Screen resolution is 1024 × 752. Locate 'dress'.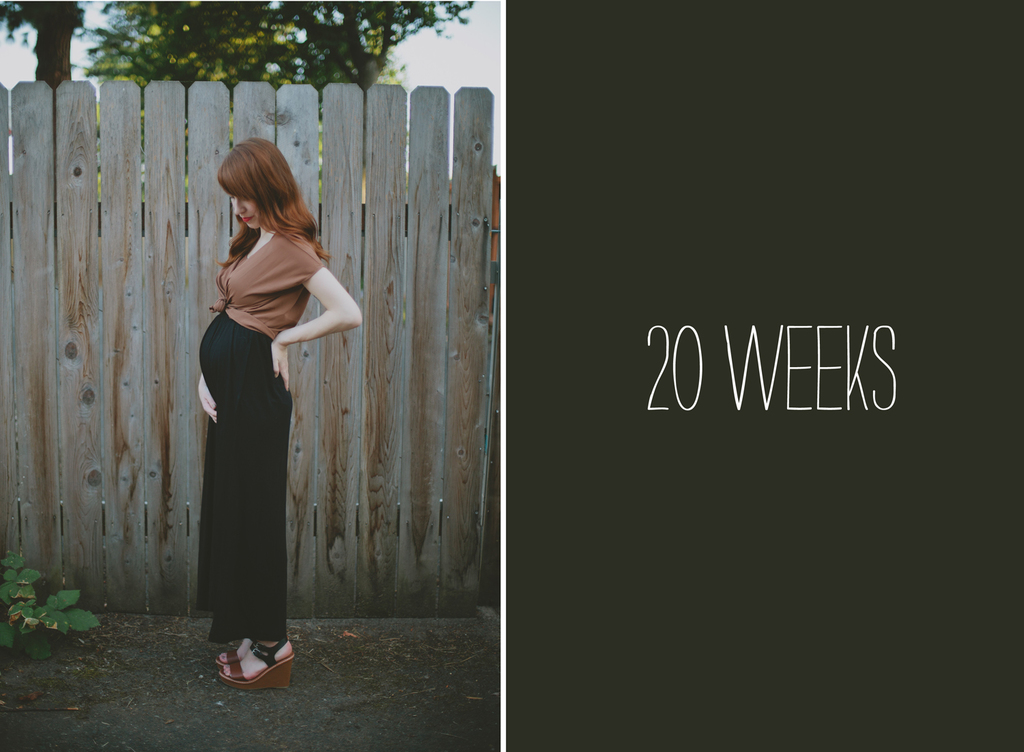
Rect(197, 221, 326, 648).
